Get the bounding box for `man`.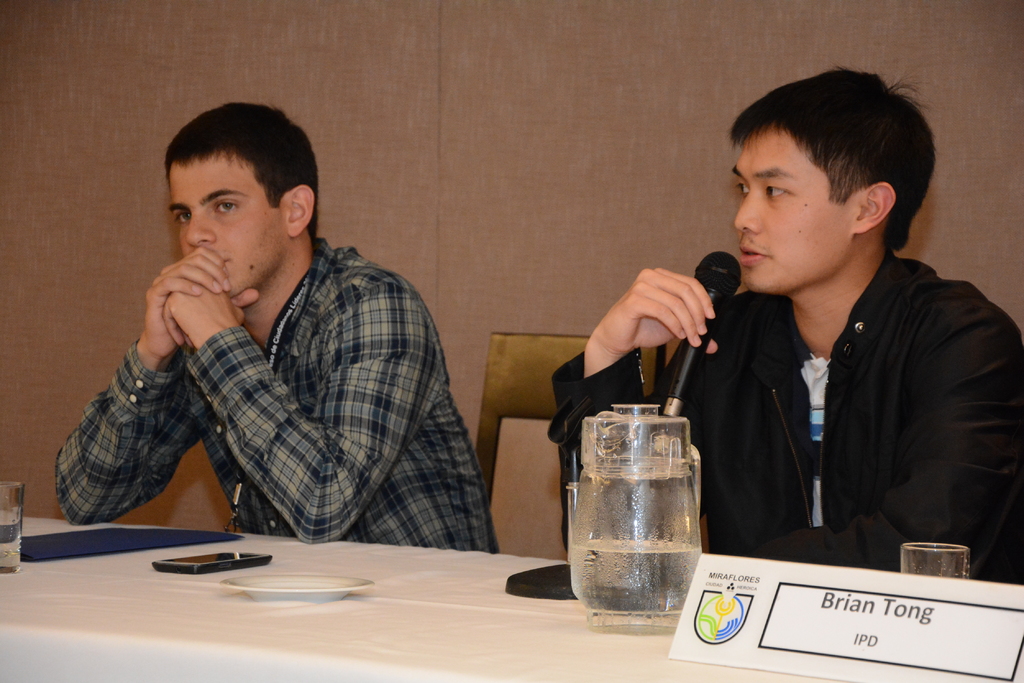
{"x1": 551, "y1": 64, "x2": 1023, "y2": 589}.
